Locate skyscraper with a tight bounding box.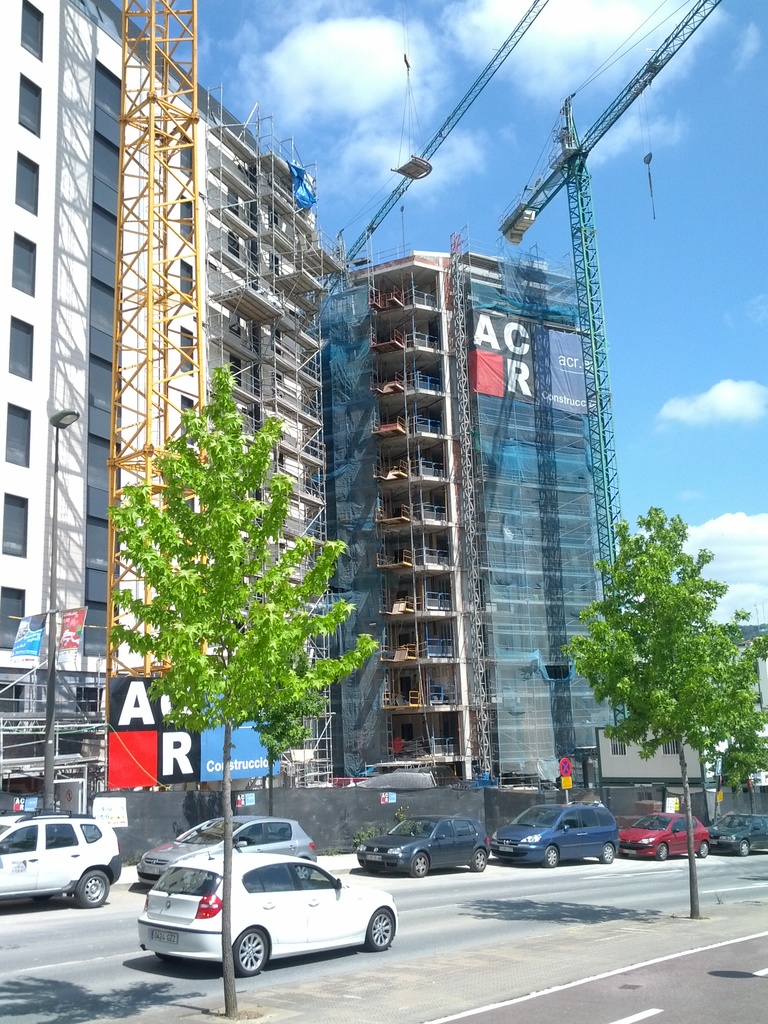
bbox=[328, 243, 652, 776].
